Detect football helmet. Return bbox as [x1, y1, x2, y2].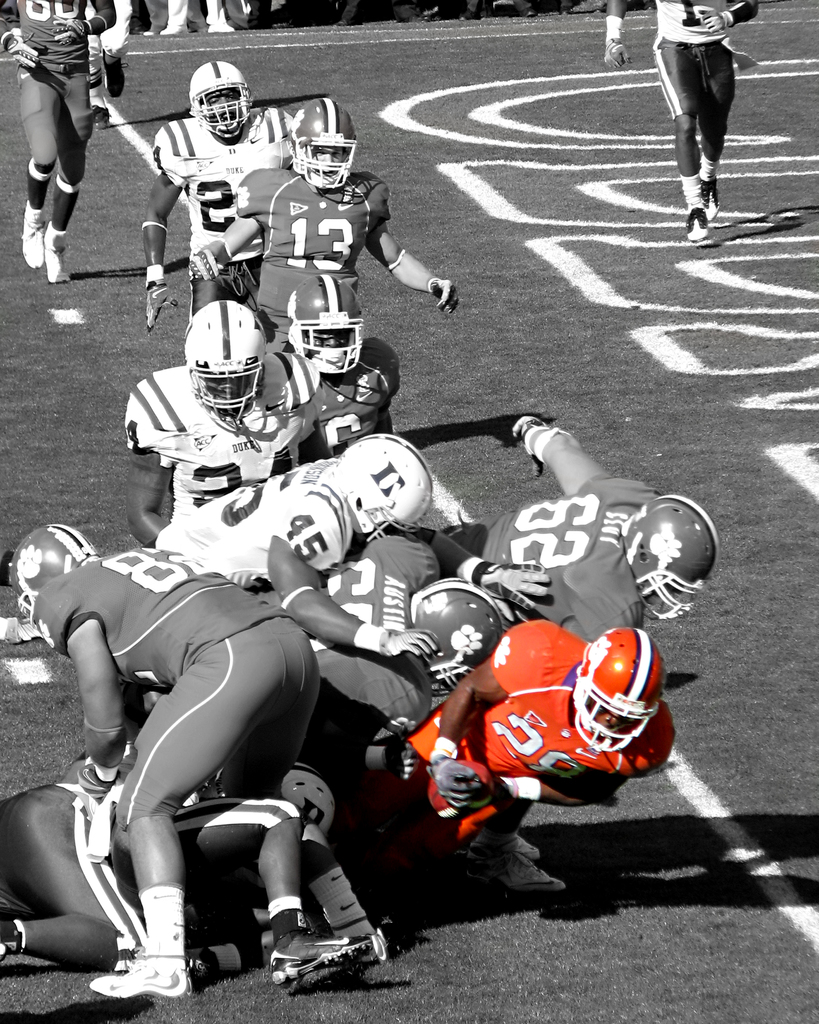
[561, 620, 665, 756].
